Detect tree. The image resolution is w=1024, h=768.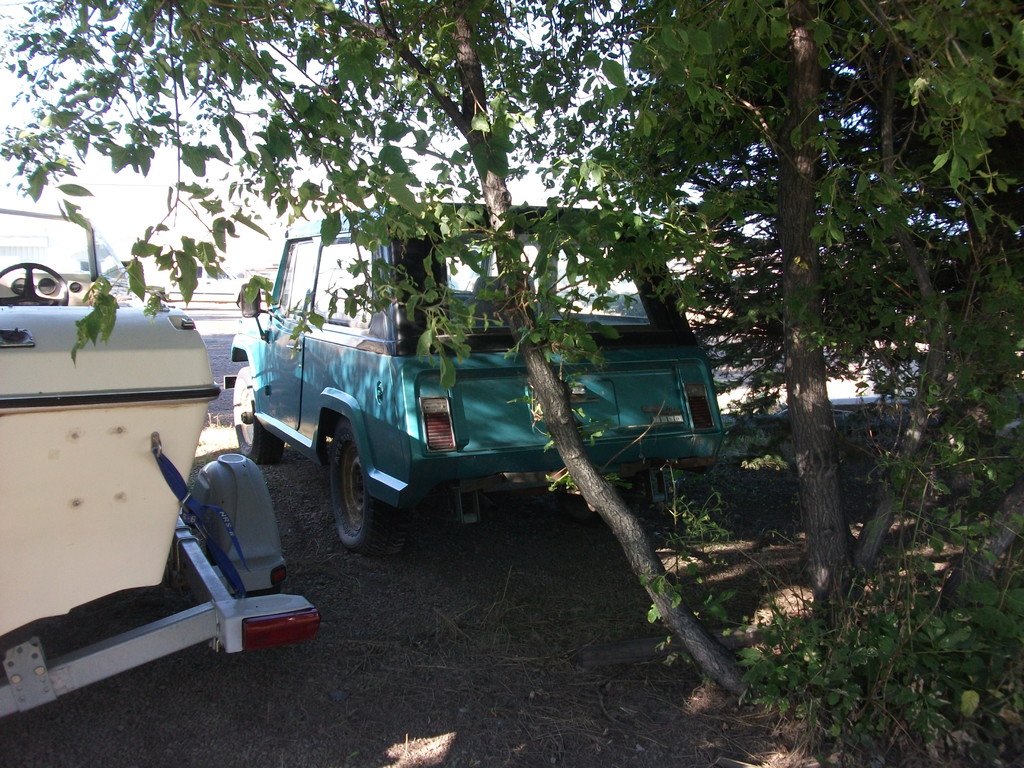
(0, 0, 1023, 762).
